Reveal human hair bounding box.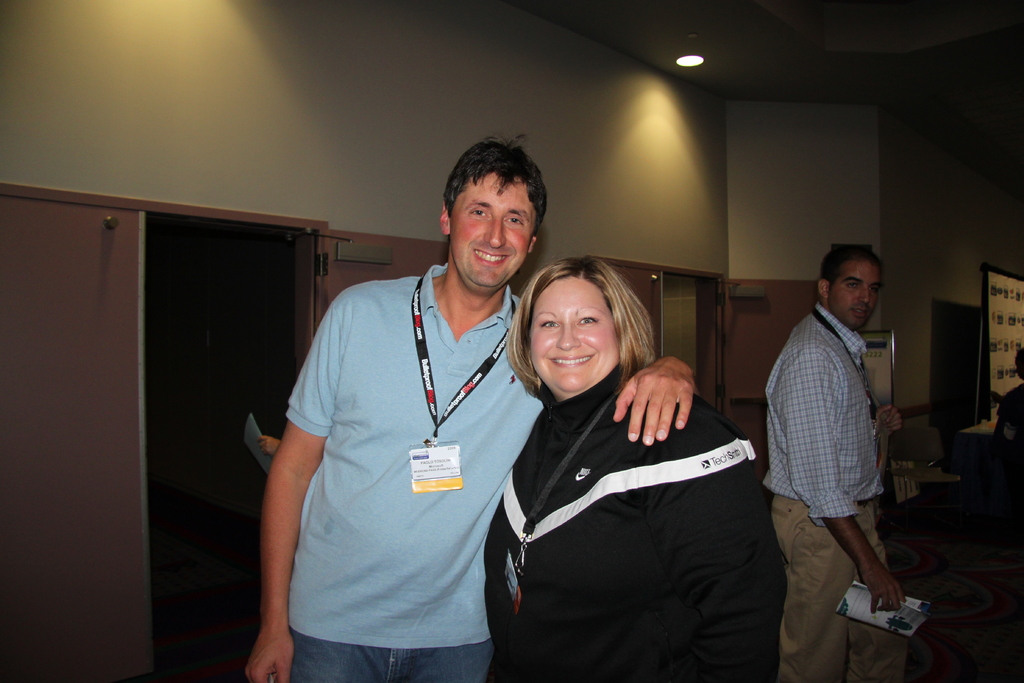
Revealed: 444/124/550/241.
